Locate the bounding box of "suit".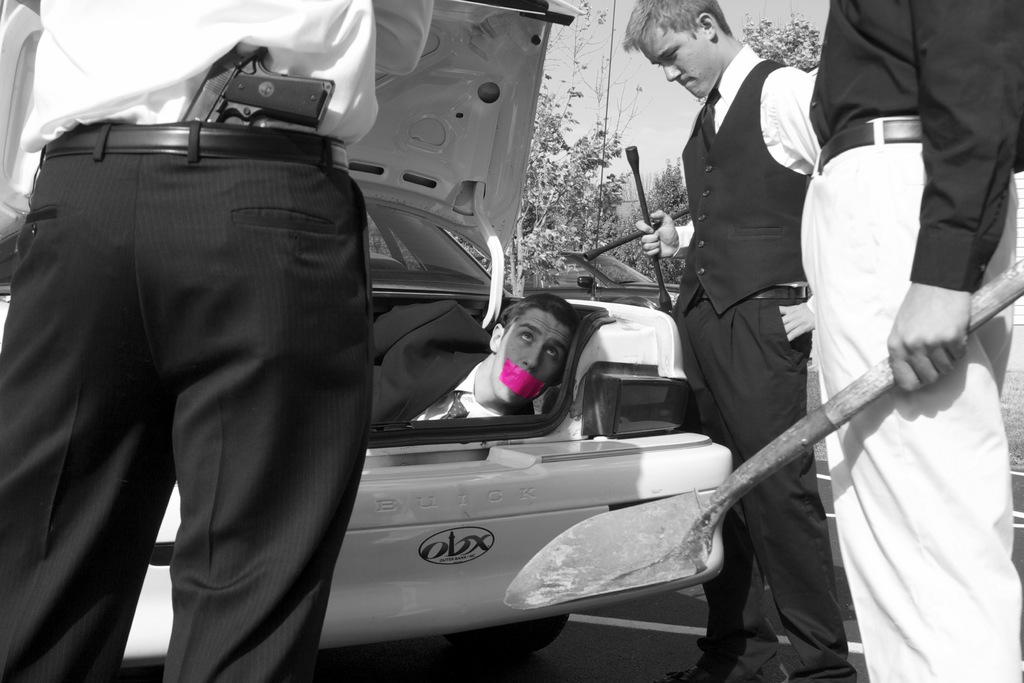
Bounding box: left=678, top=57, right=859, bottom=682.
